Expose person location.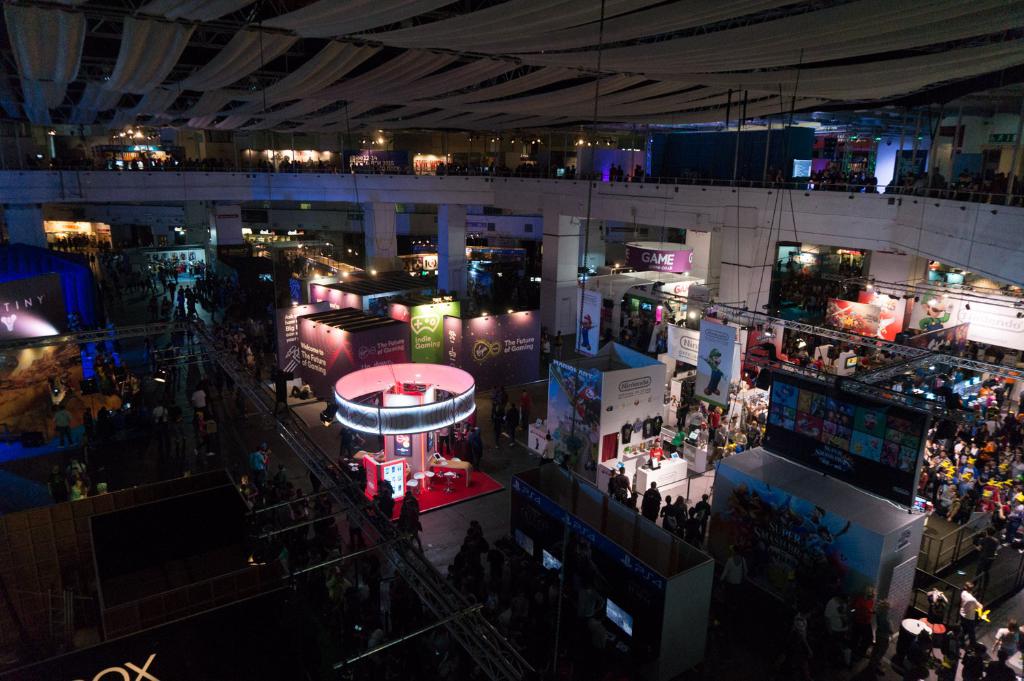
Exposed at x1=745 y1=414 x2=760 y2=447.
